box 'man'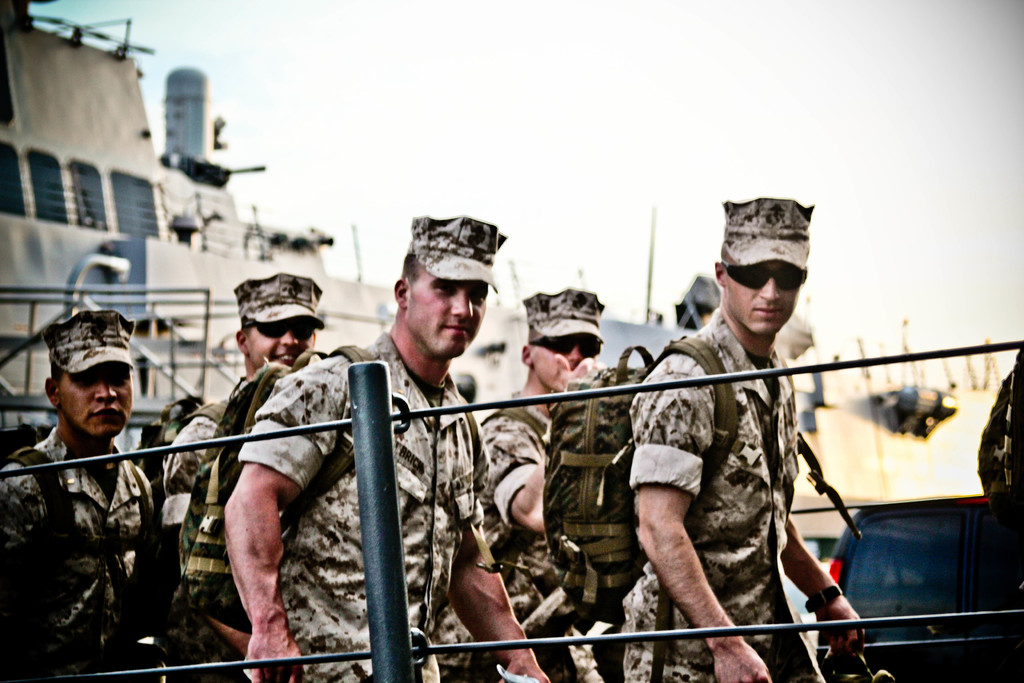
227:214:550:682
